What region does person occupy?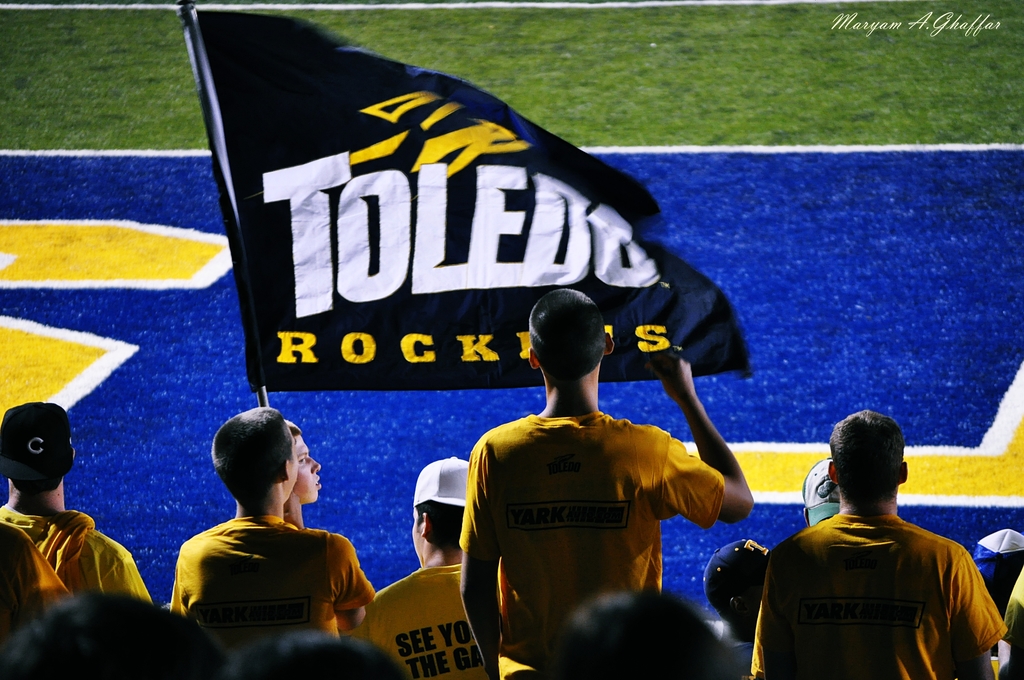
left=173, top=403, right=383, bottom=663.
